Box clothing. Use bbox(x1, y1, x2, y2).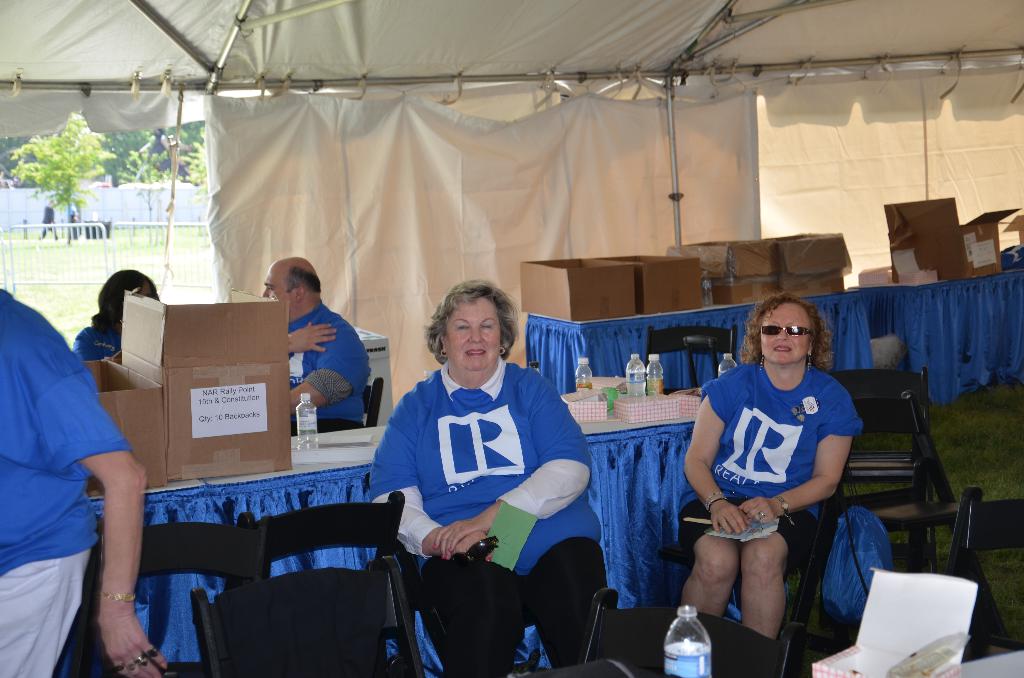
bbox(72, 323, 120, 361).
